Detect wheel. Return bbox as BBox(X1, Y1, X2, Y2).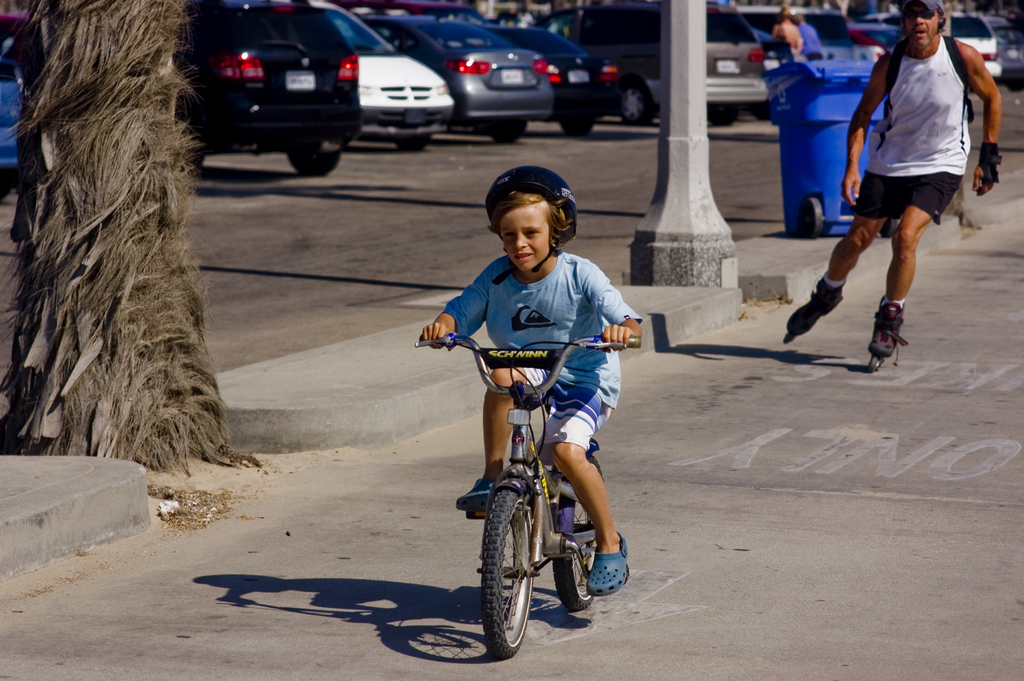
BBox(616, 83, 649, 124).
